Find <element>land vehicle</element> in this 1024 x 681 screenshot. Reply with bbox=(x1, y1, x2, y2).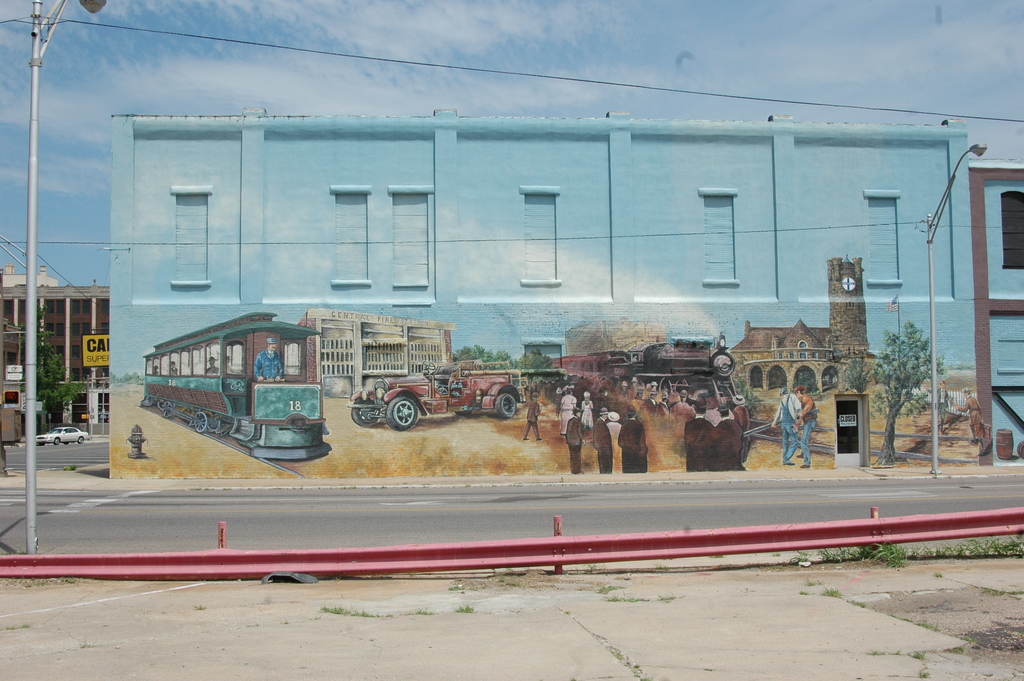
bbox=(129, 308, 348, 468).
